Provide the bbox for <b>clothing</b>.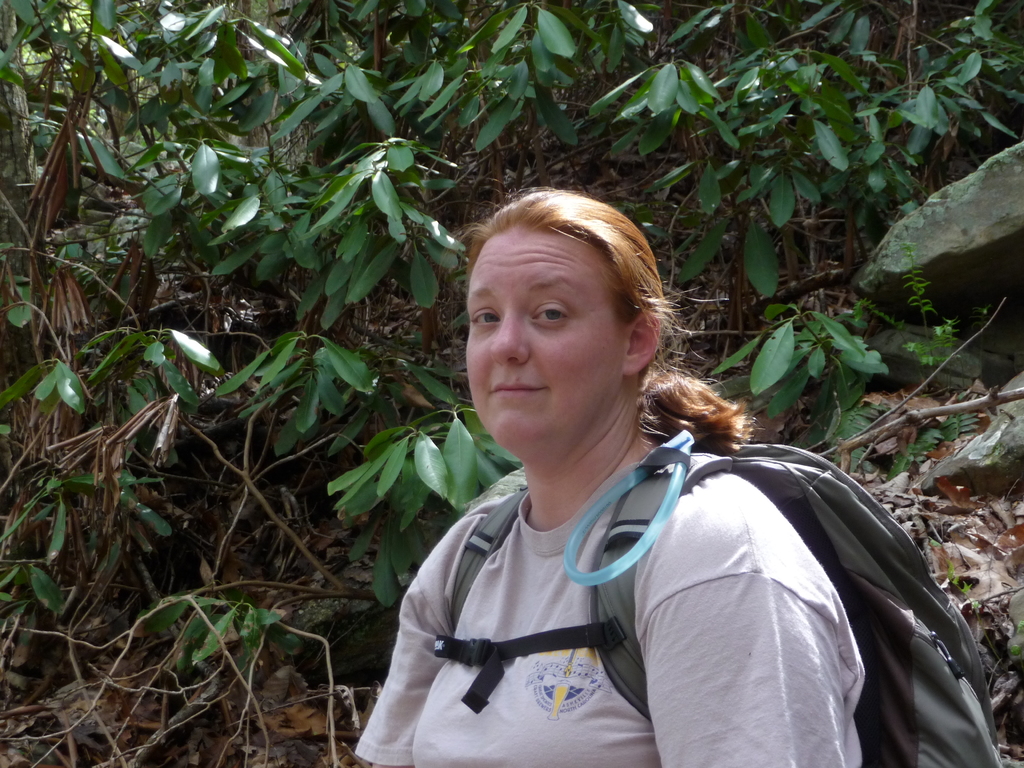
{"left": 353, "top": 449, "right": 864, "bottom": 767}.
